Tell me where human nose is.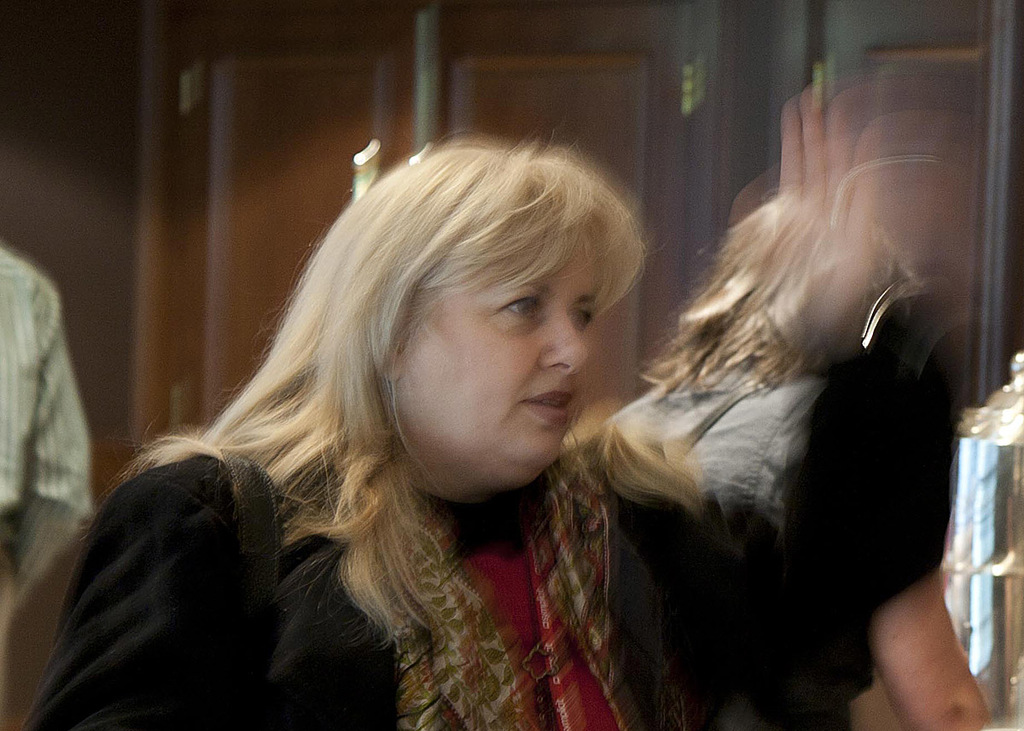
human nose is at Rect(541, 305, 589, 376).
